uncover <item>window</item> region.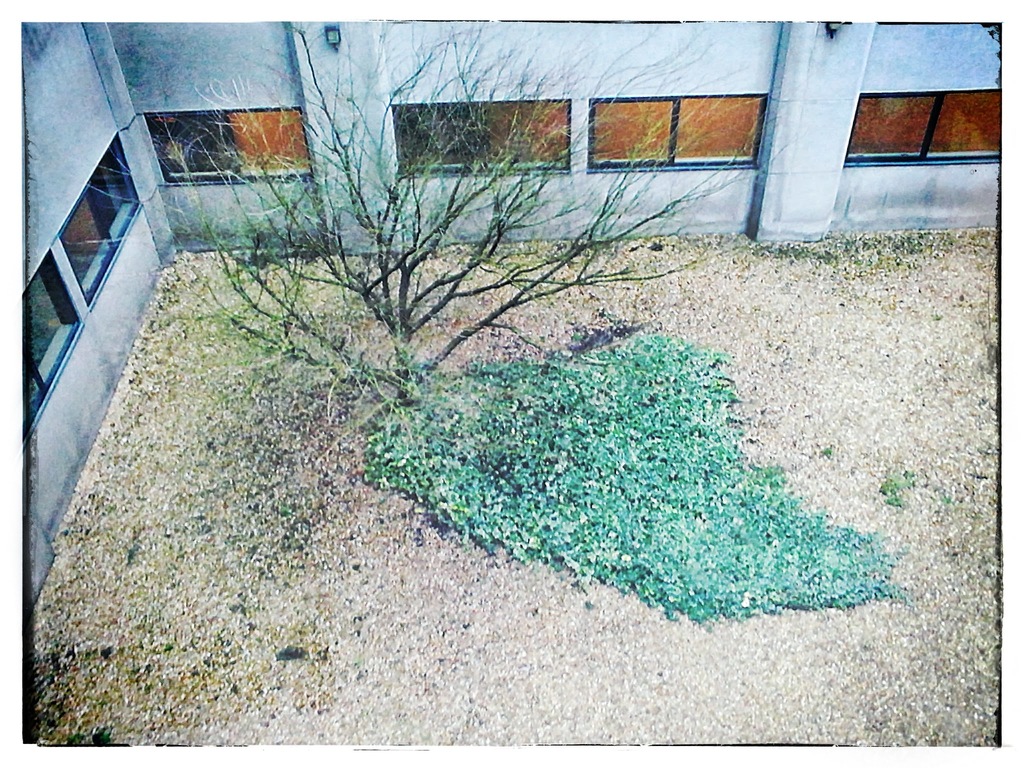
Uncovered: <bbox>390, 95, 570, 177</bbox>.
